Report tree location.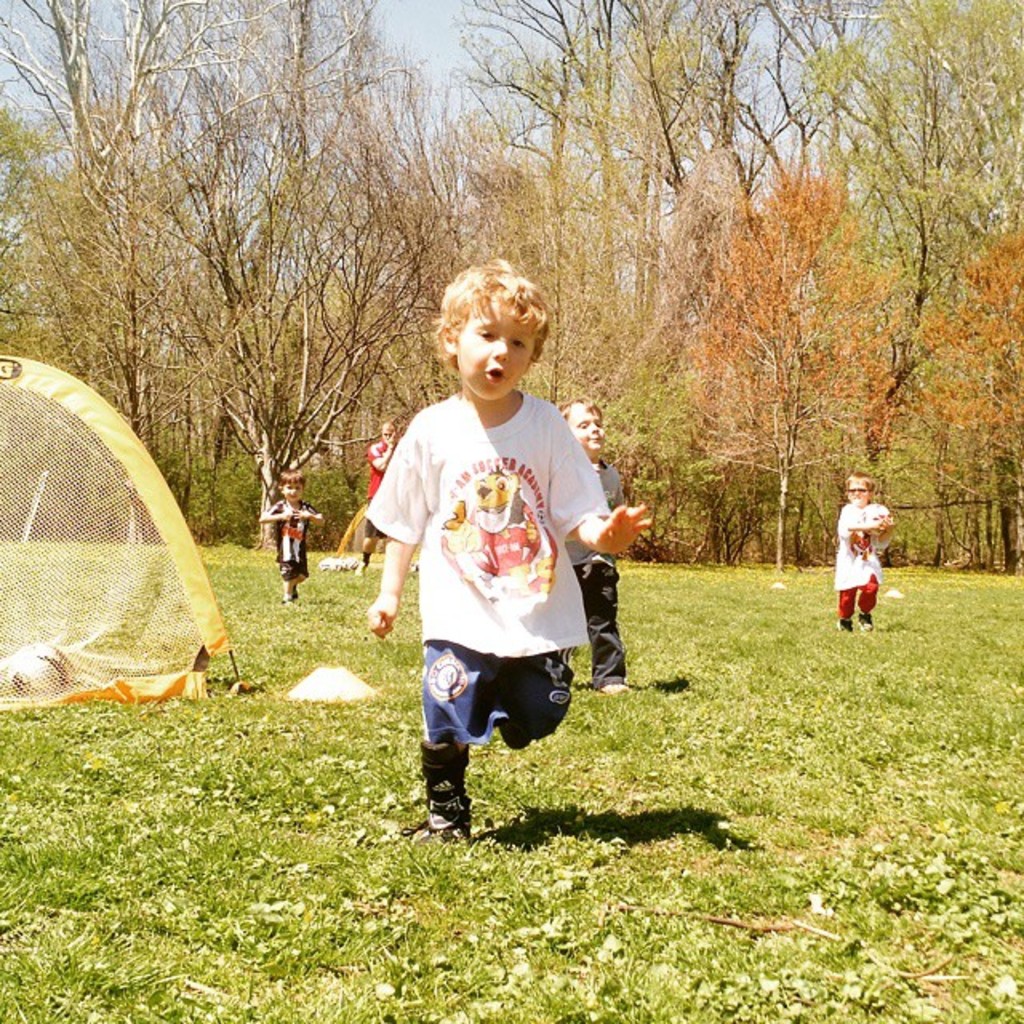
Report: region(8, 0, 539, 550).
